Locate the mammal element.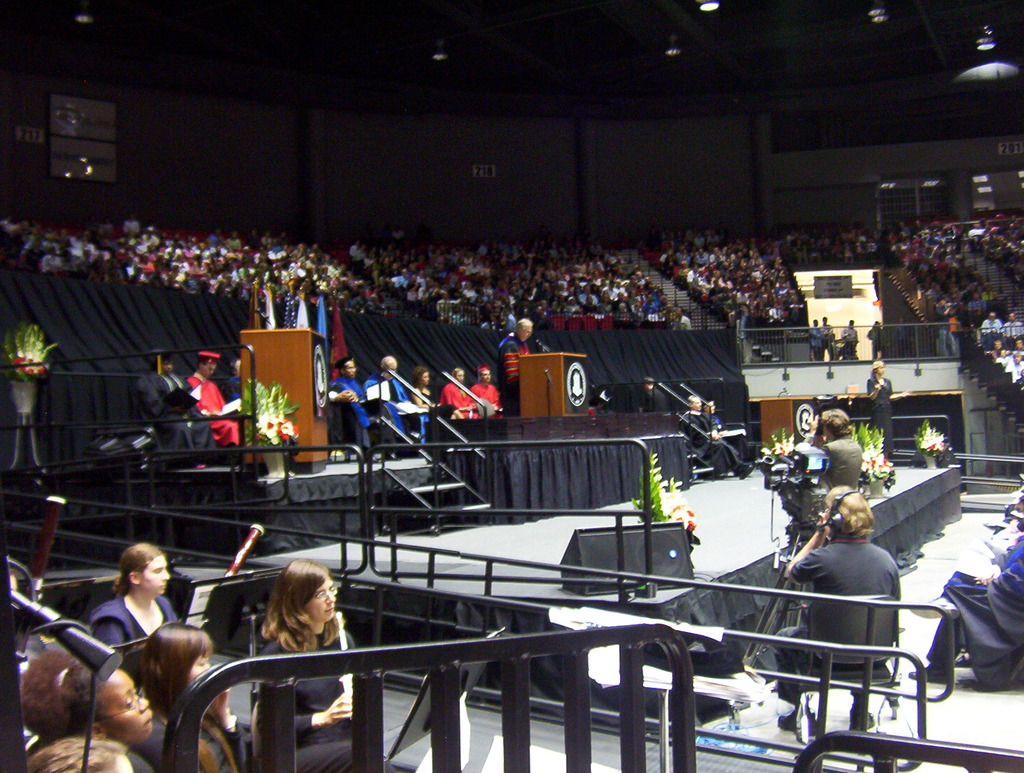
Element bbox: l=817, t=403, r=866, b=484.
